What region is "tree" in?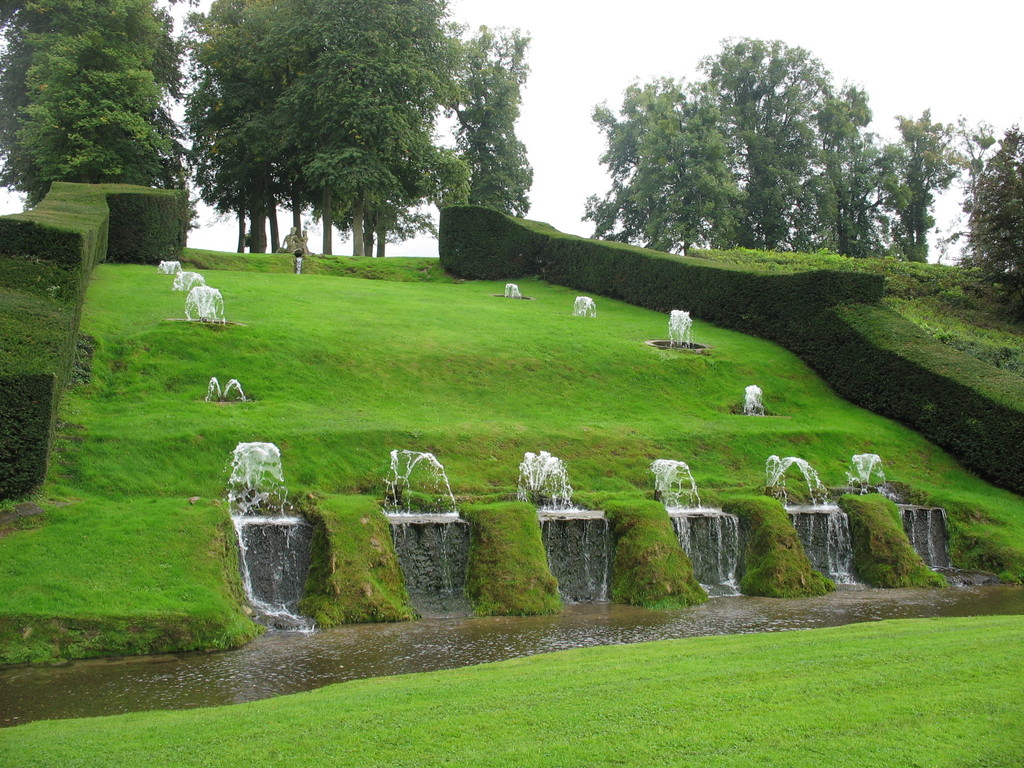
x1=287, y1=0, x2=312, y2=232.
